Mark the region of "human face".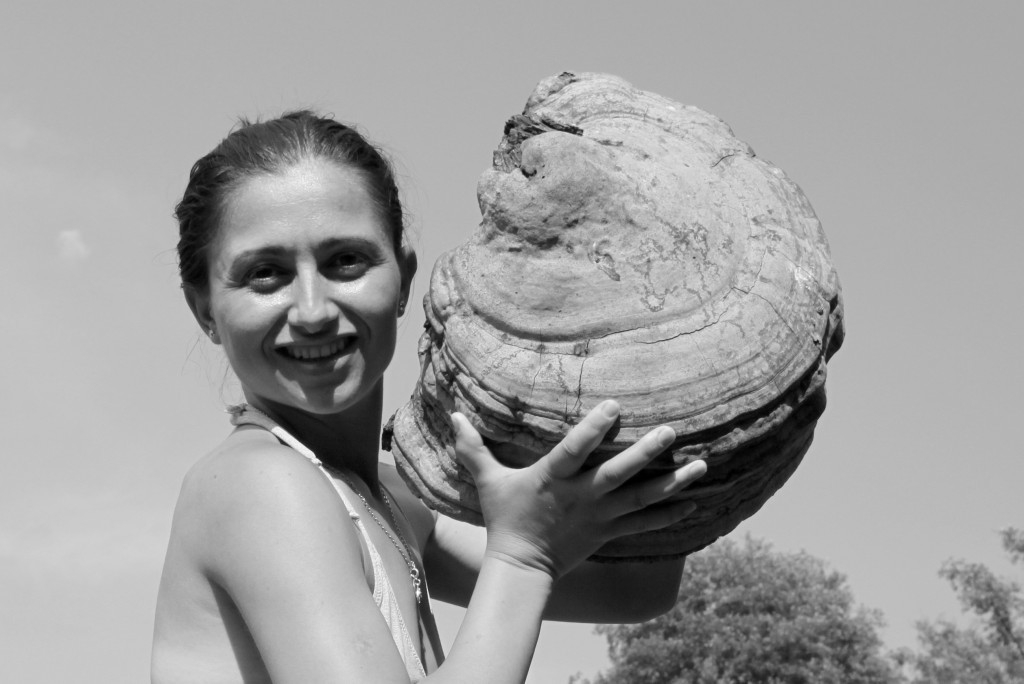
Region: <region>214, 161, 398, 409</region>.
